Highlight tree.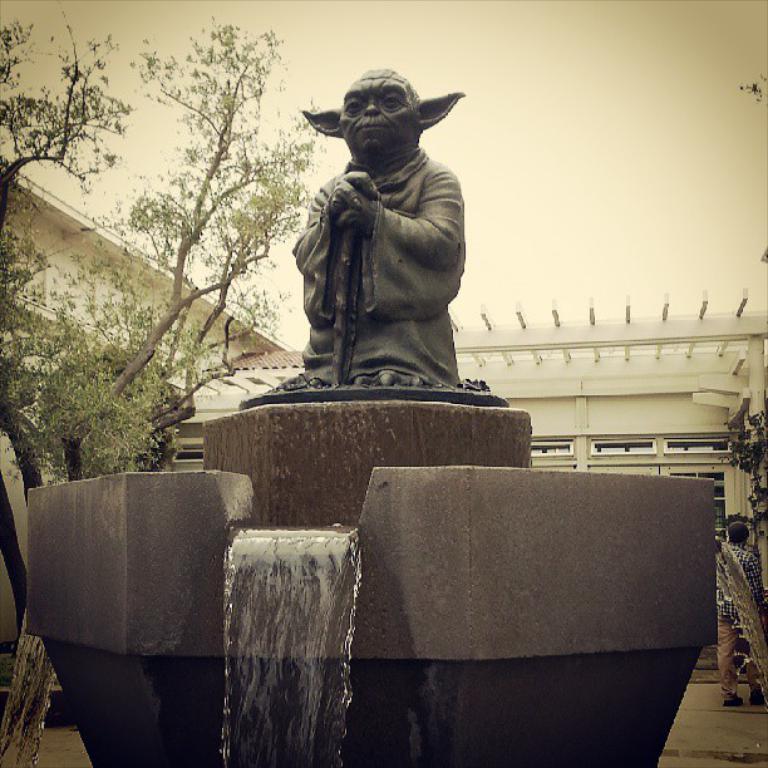
Highlighted region: 0, 3, 131, 423.
